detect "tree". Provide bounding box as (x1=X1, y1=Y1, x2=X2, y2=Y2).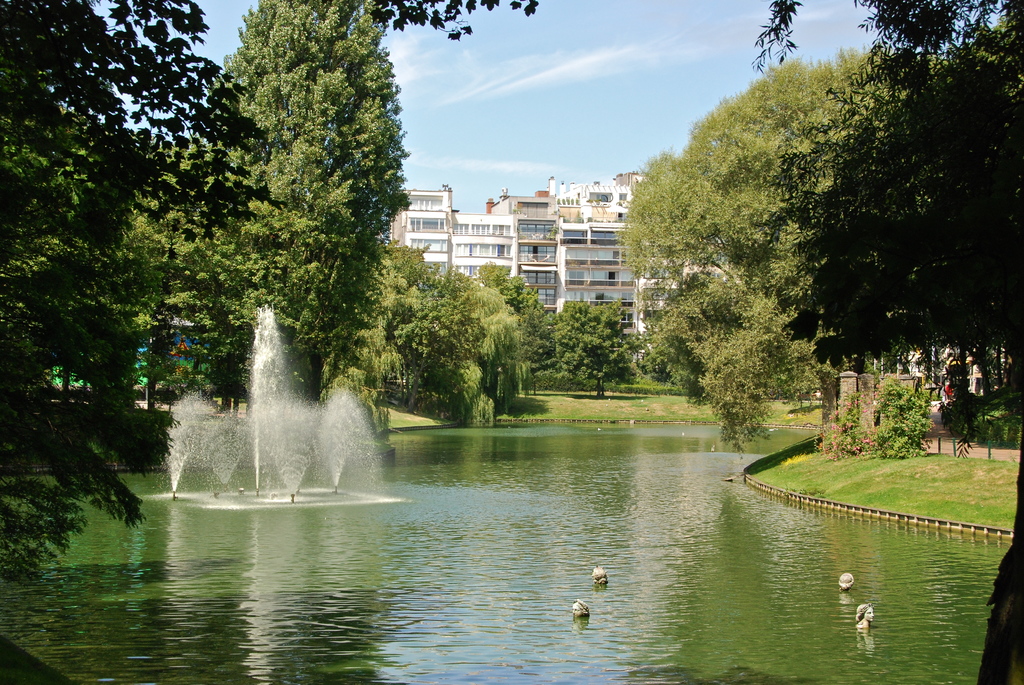
(x1=0, y1=70, x2=184, y2=588).
